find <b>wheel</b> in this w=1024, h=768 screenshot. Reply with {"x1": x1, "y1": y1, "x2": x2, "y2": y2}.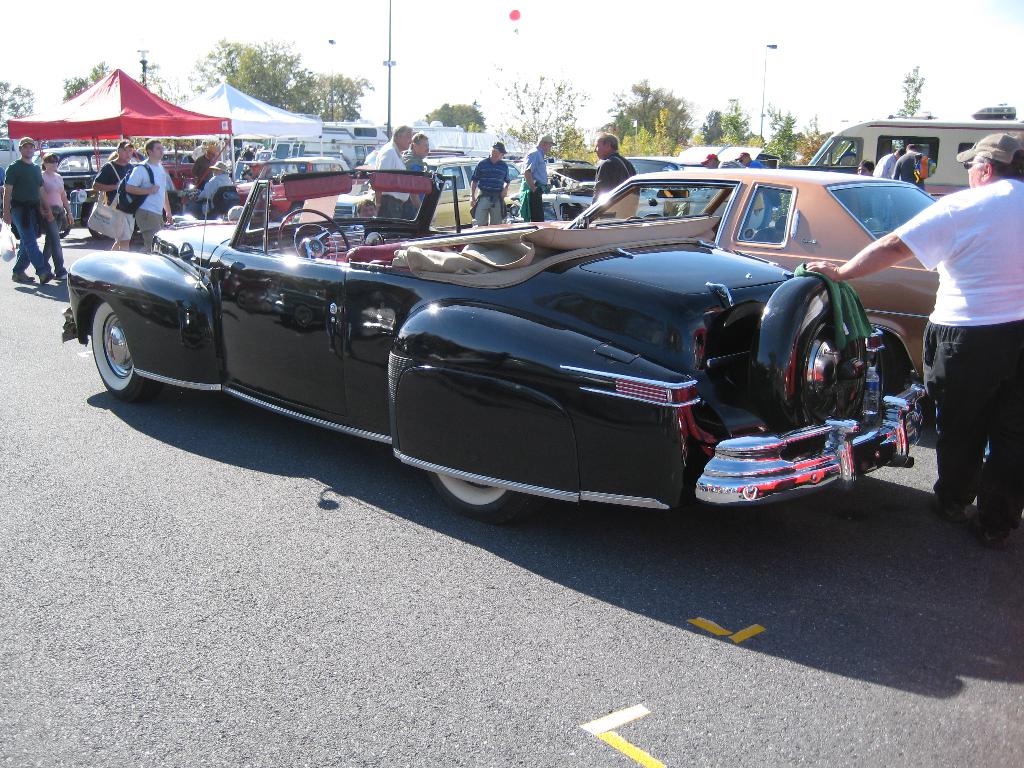
{"x1": 58, "y1": 213, "x2": 68, "y2": 238}.
